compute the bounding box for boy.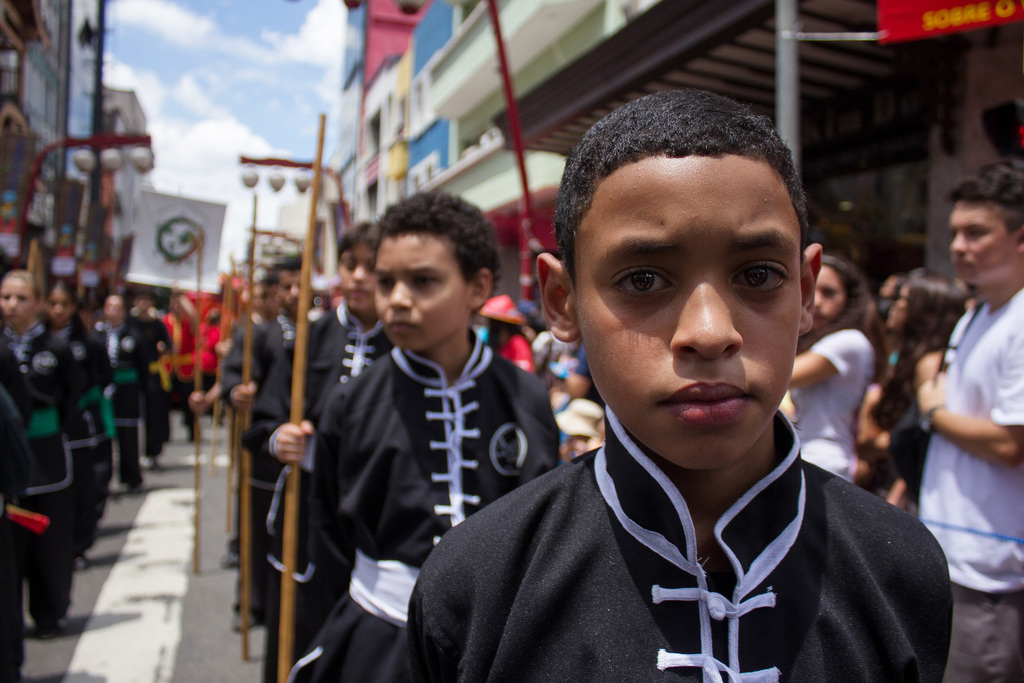
[404,88,950,682].
